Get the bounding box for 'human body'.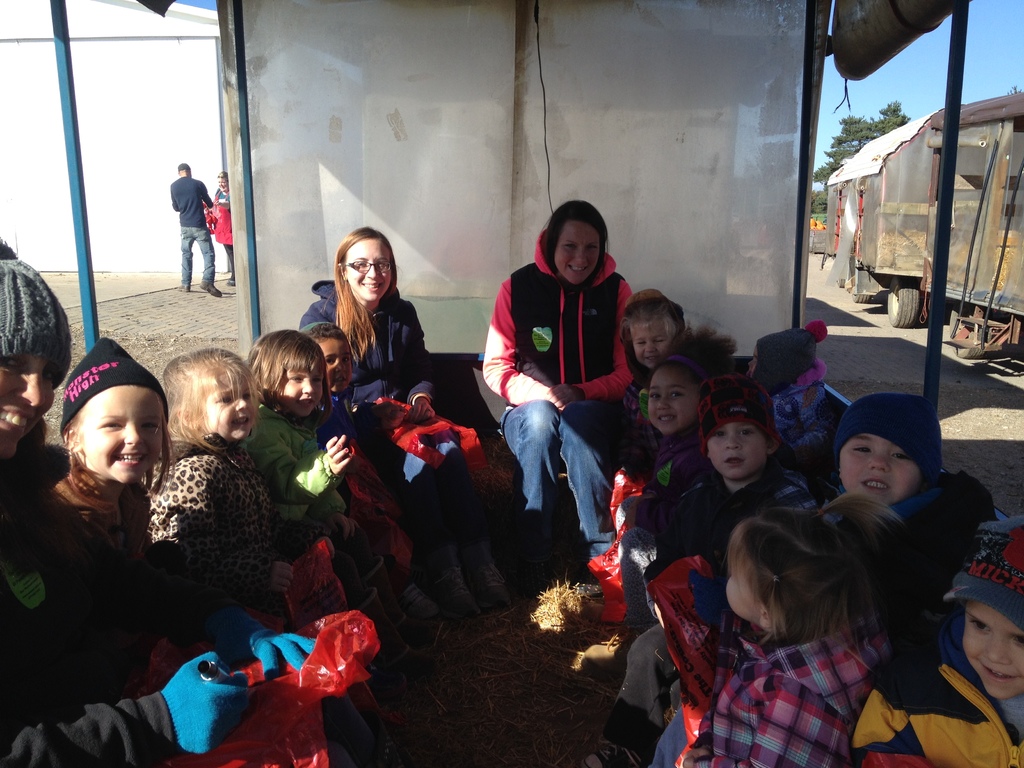
{"left": 646, "top": 367, "right": 844, "bottom": 628}.
